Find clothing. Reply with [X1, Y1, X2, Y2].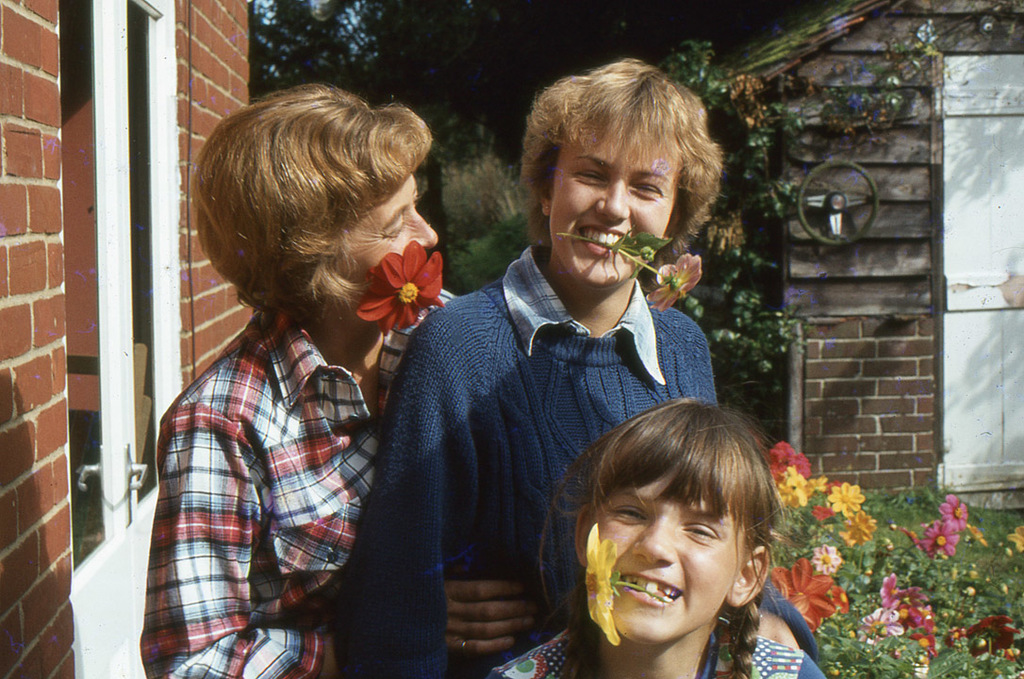
[134, 282, 454, 678].
